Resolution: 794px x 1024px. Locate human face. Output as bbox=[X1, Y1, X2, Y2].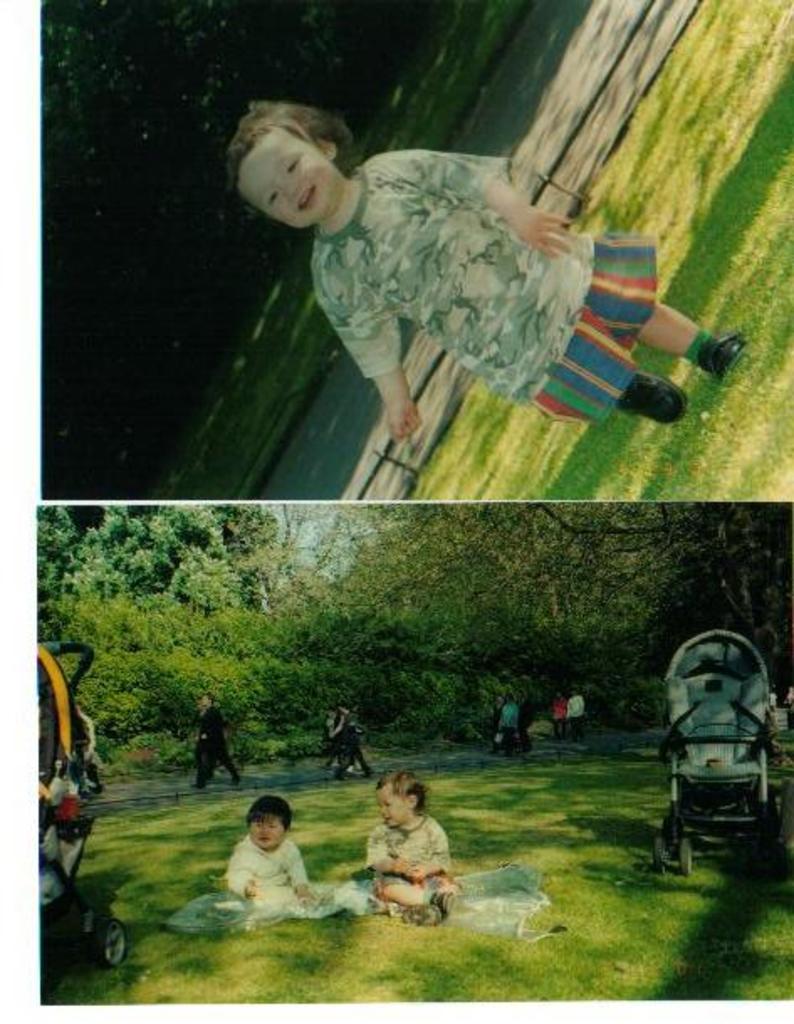
bbox=[235, 126, 334, 227].
